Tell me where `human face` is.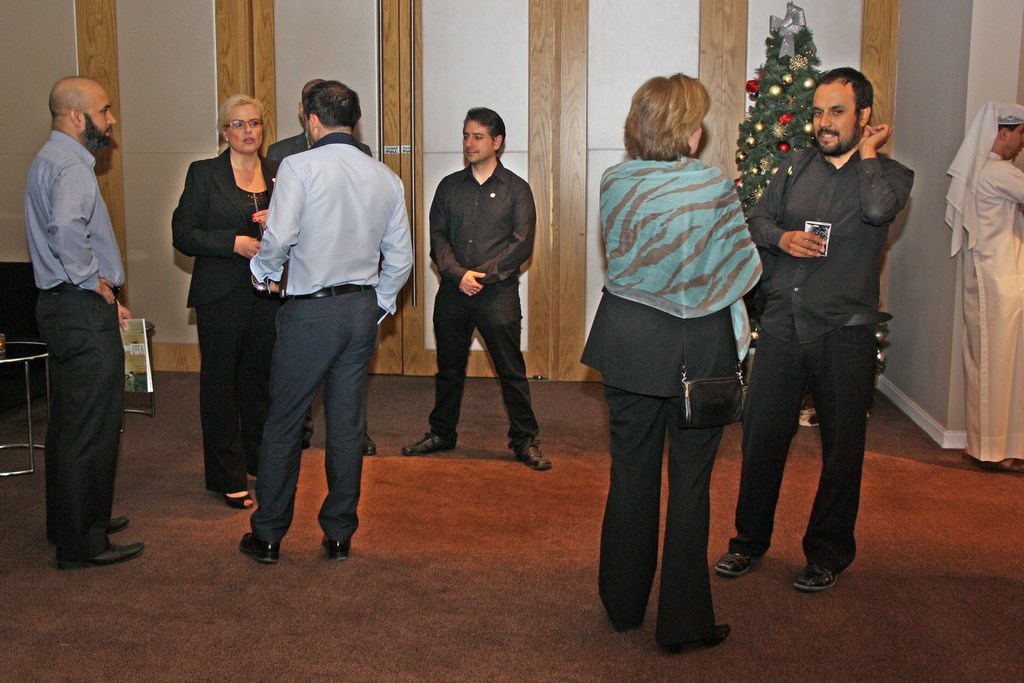
`human face` is at 812, 82, 856, 157.
